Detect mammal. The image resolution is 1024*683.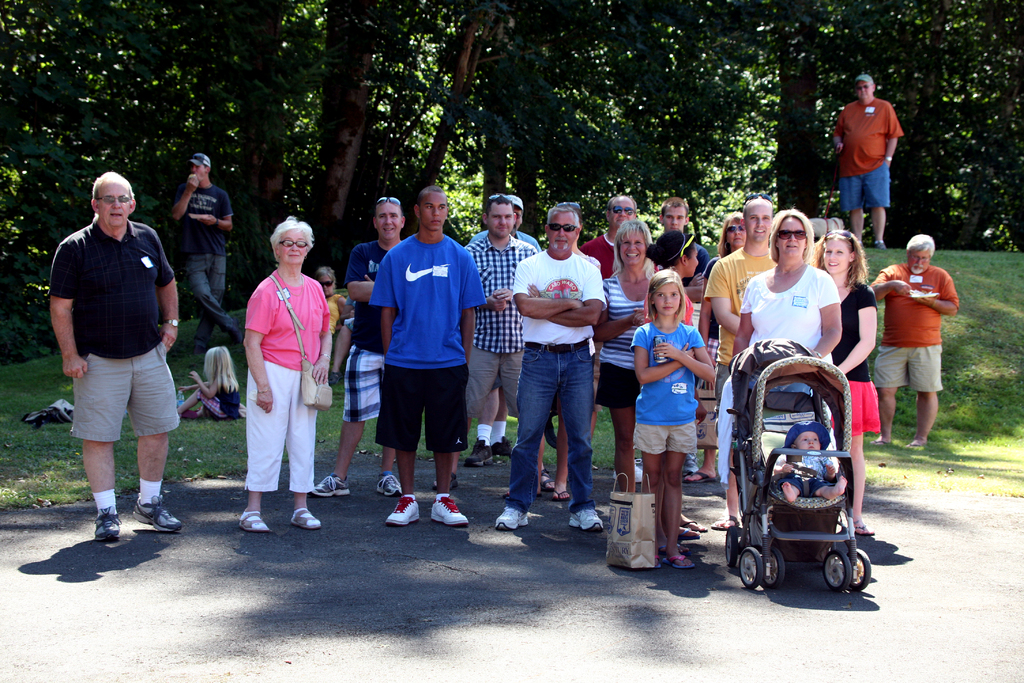
box(630, 268, 714, 567).
